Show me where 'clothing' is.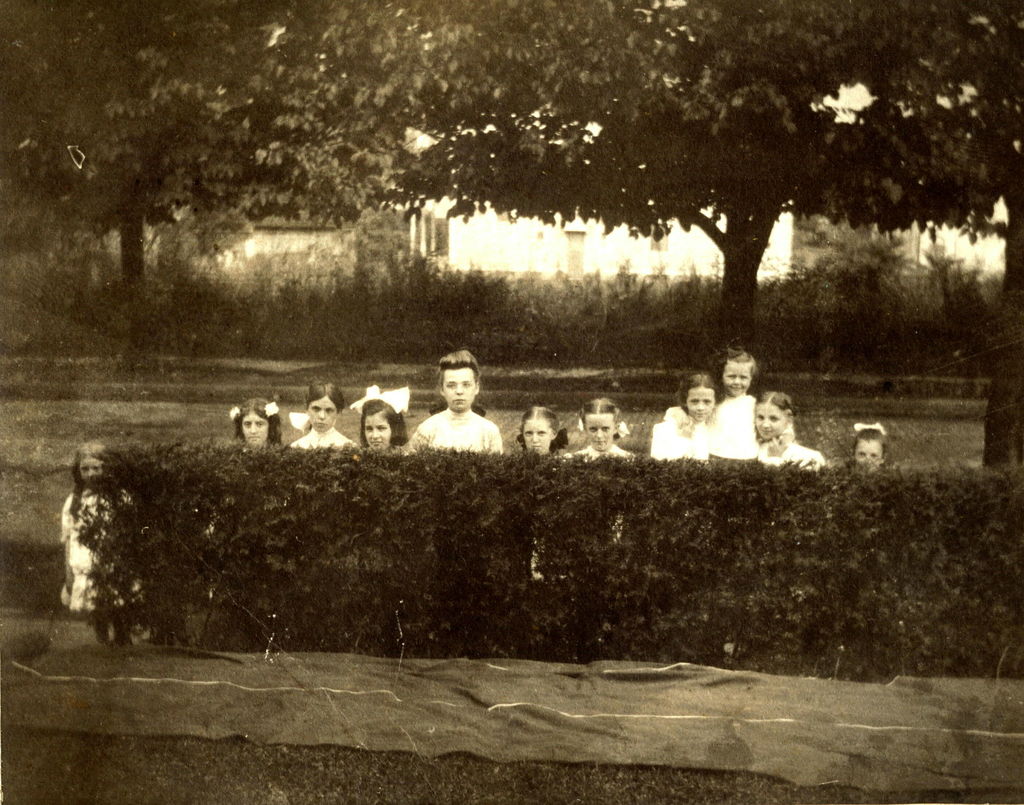
'clothing' is at <box>412,409,504,452</box>.
